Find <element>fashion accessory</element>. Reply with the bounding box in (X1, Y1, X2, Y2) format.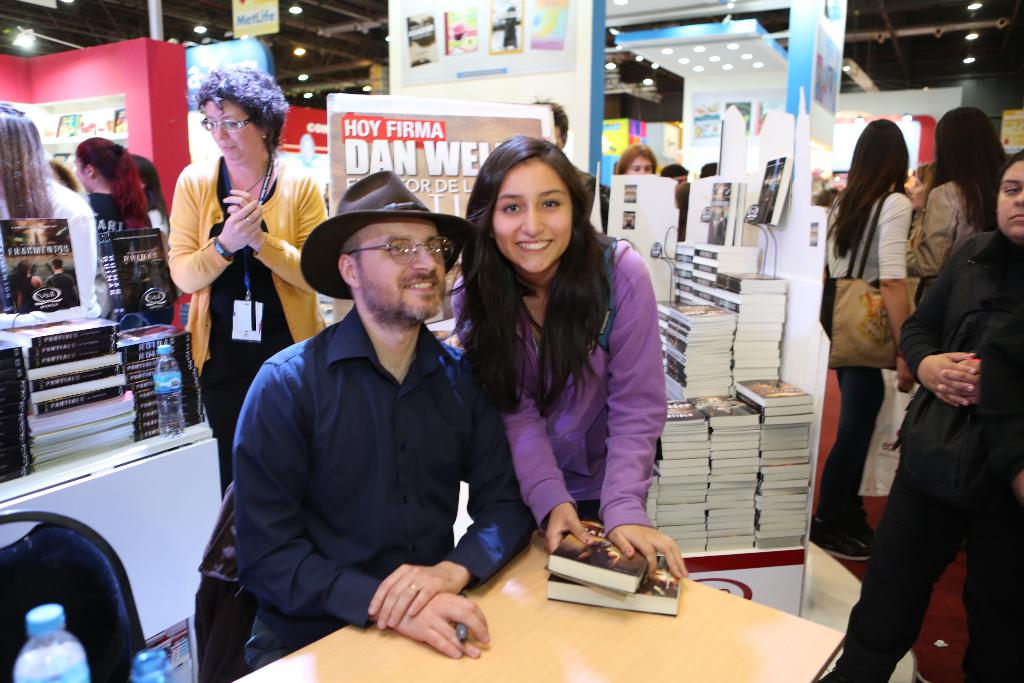
(827, 189, 920, 381).
